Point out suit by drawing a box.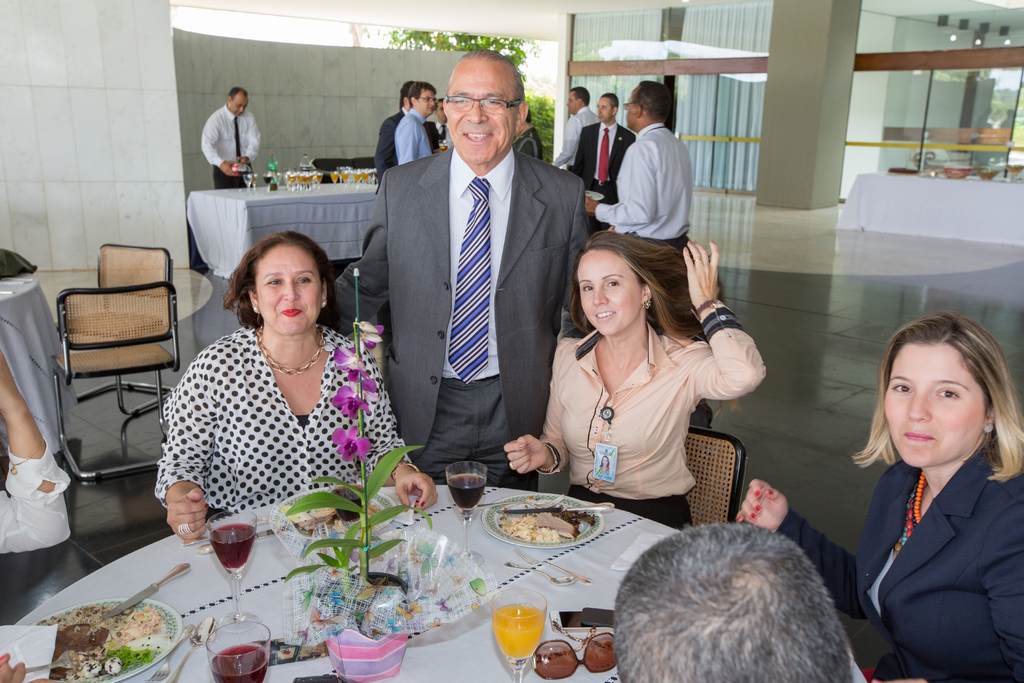
locate(365, 46, 584, 543).
